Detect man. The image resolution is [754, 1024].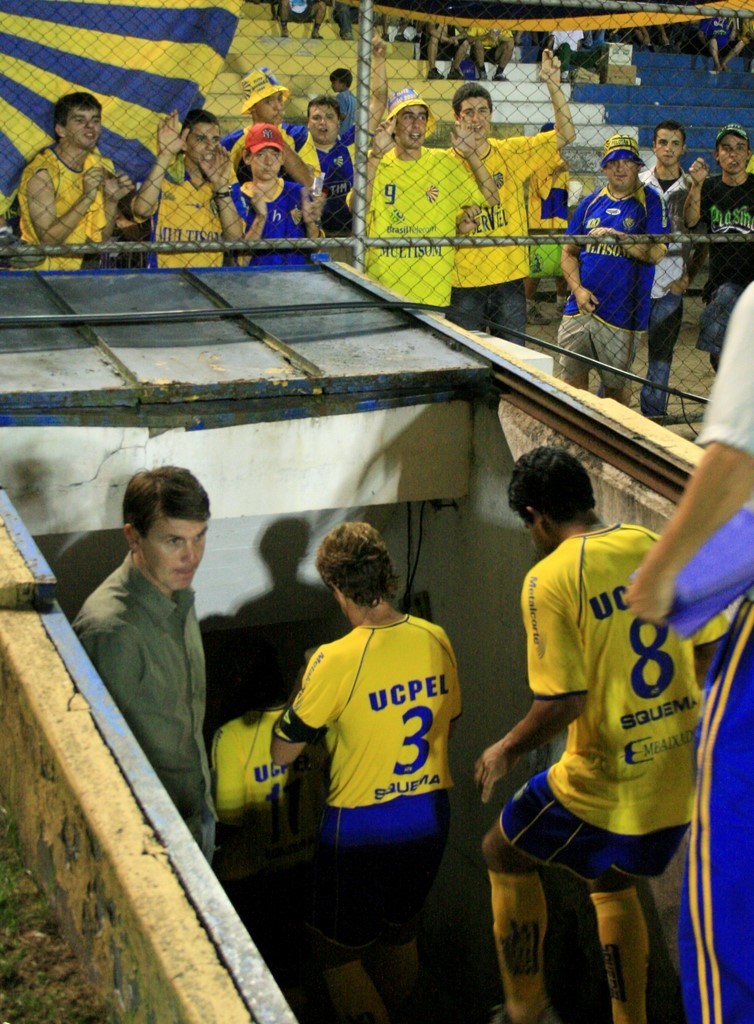
x1=432, y1=36, x2=582, y2=342.
